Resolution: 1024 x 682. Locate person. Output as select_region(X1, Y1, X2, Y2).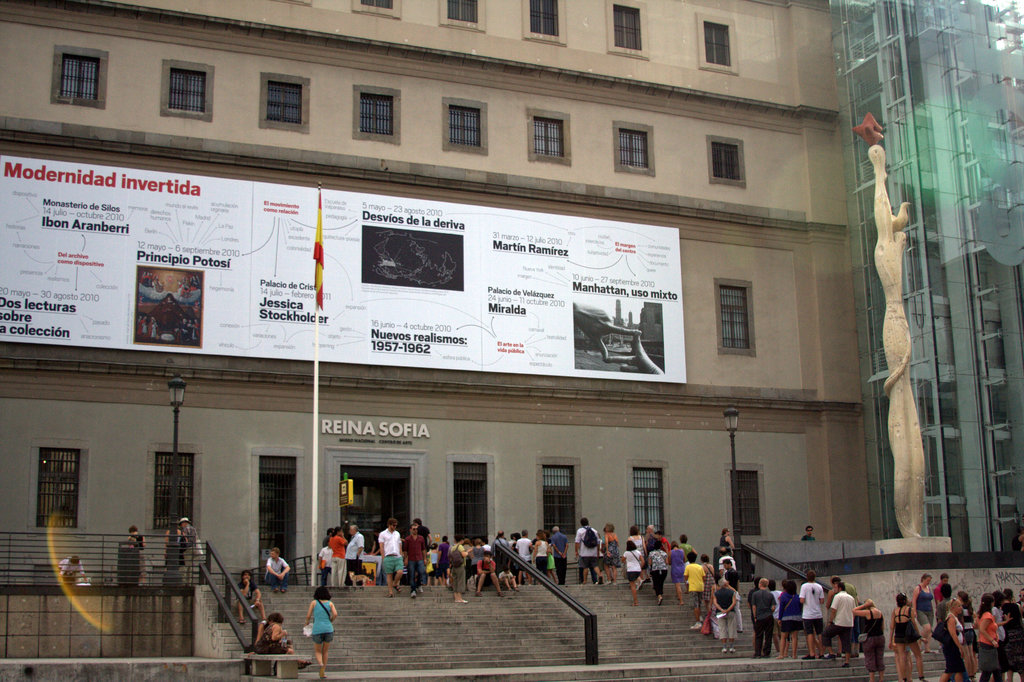
select_region(621, 540, 647, 607).
